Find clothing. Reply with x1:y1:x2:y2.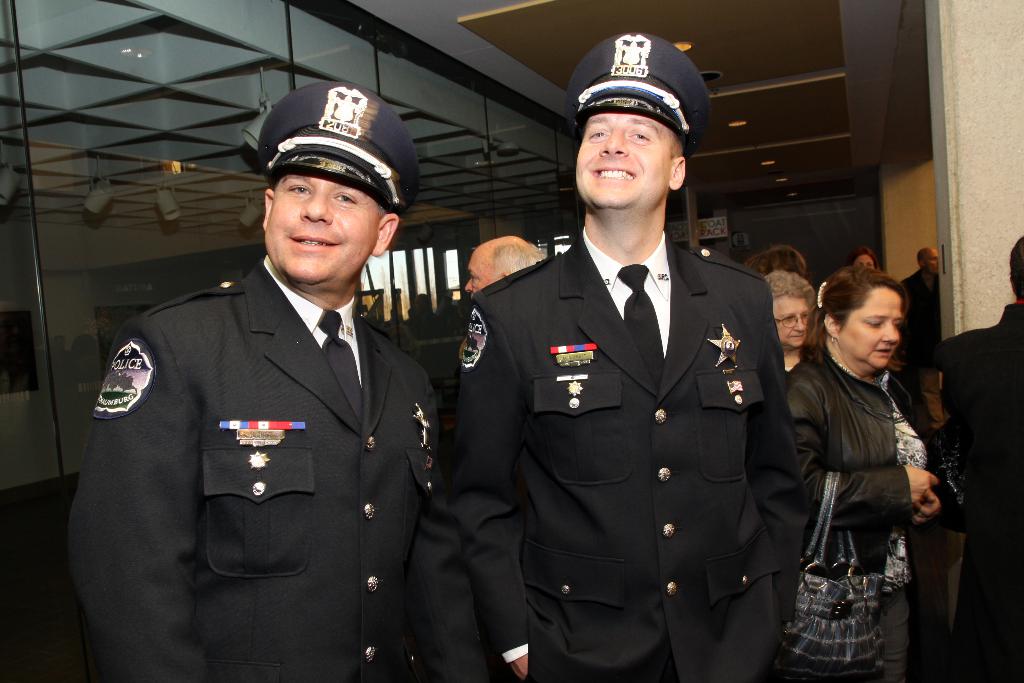
926:297:1023:682.
